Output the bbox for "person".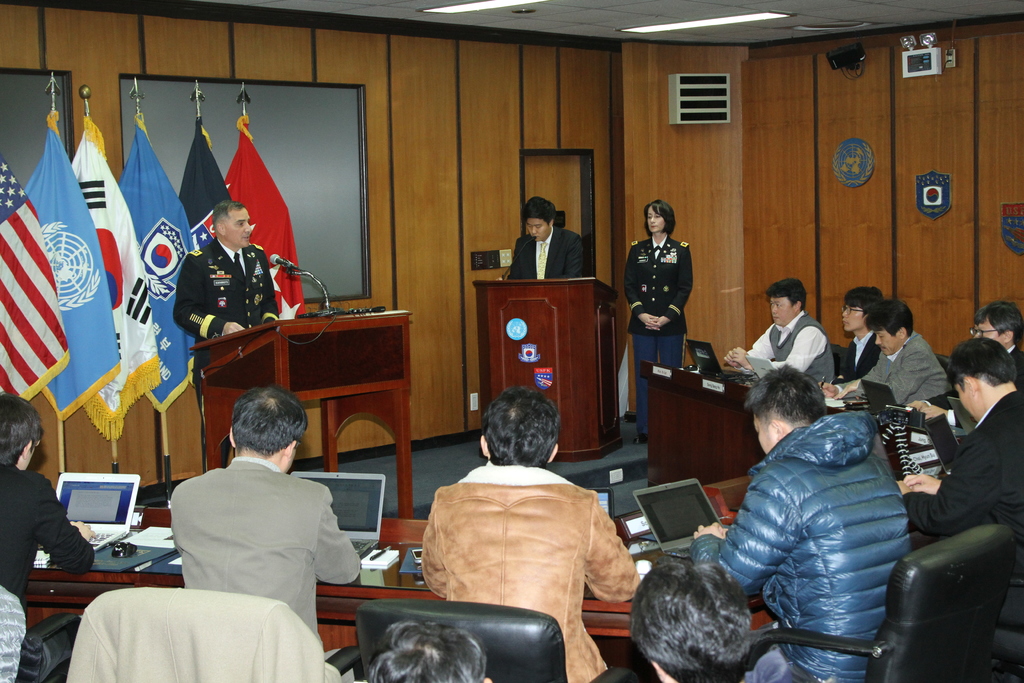
bbox(828, 286, 886, 373).
